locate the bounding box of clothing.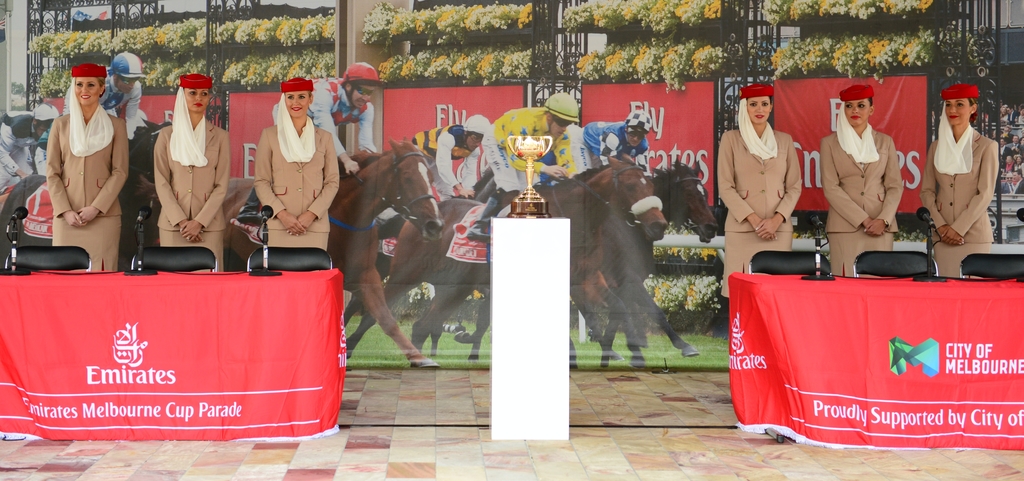
Bounding box: [249, 111, 339, 245].
